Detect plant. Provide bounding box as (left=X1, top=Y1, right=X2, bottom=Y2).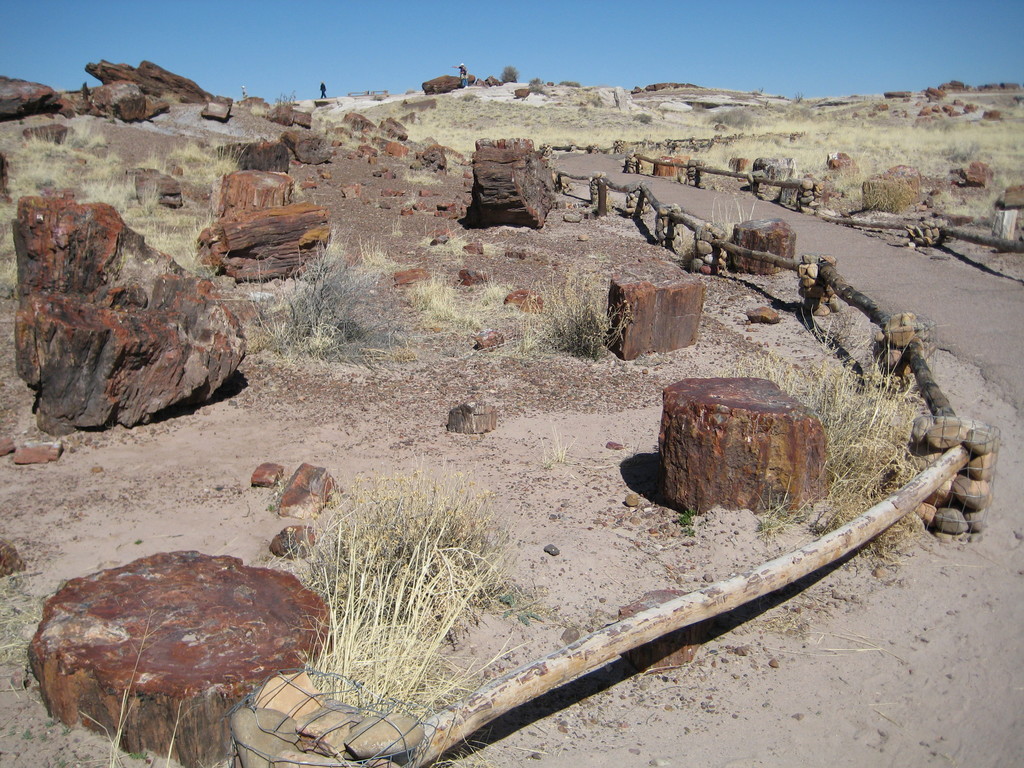
(left=303, top=472, right=548, bottom=716).
